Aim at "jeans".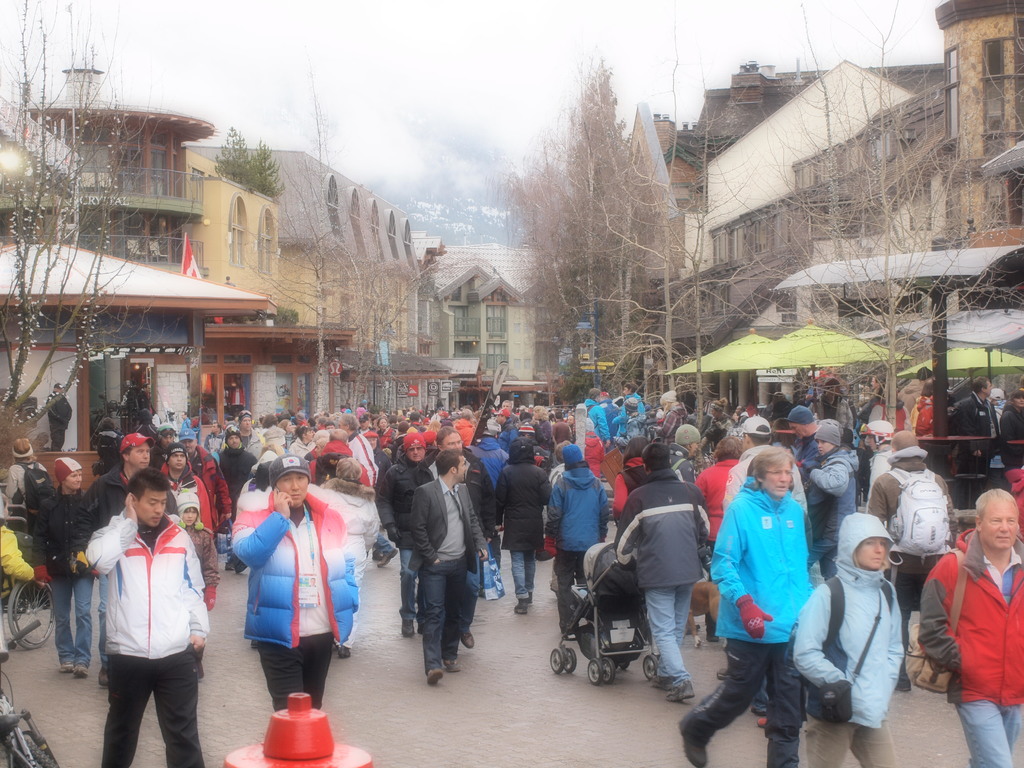
Aimed at BBox(51, 575, 93, 666).
